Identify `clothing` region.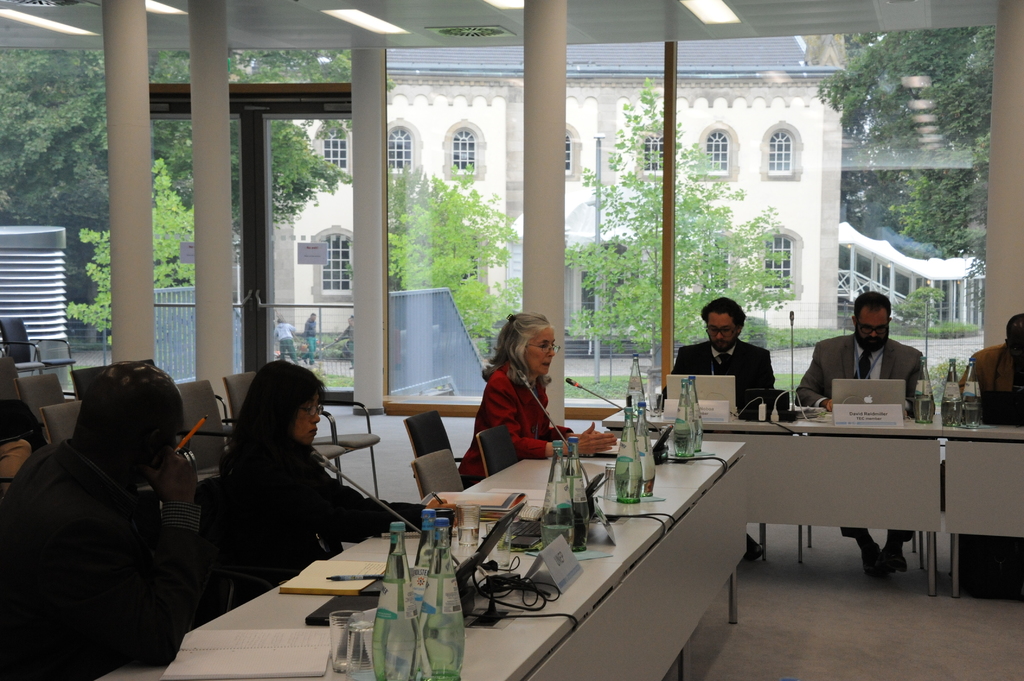
Region: 963, 344, 1023, 423.
